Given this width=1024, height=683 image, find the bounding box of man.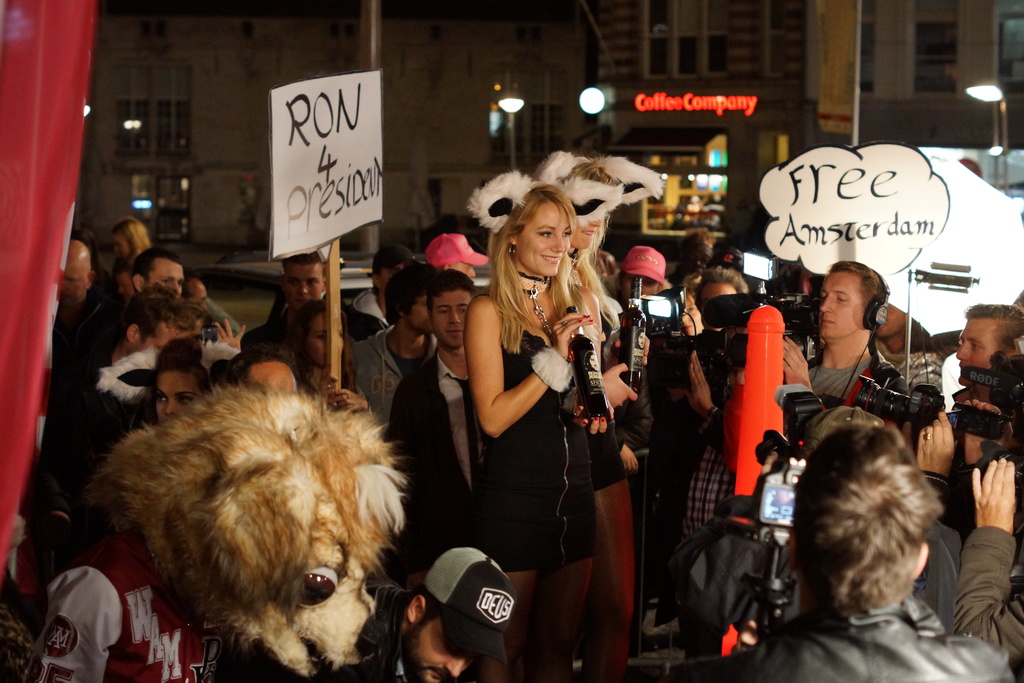
342 243 416 342.
